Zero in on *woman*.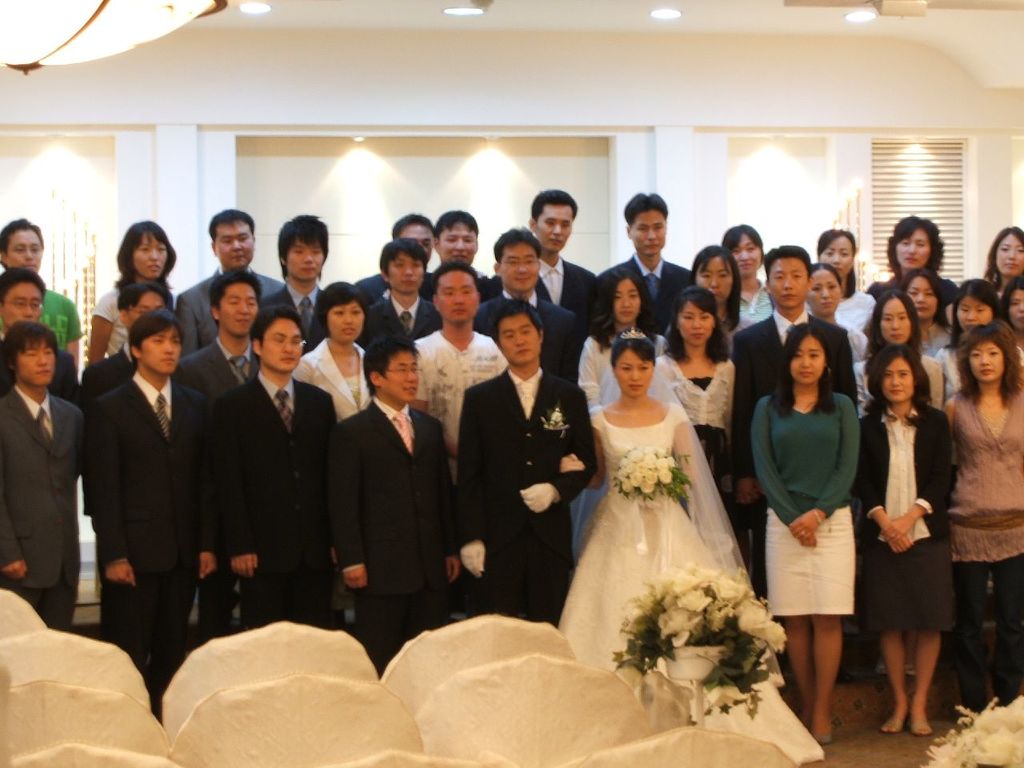
Zeroed in: box(854, 354, 962, 734).
